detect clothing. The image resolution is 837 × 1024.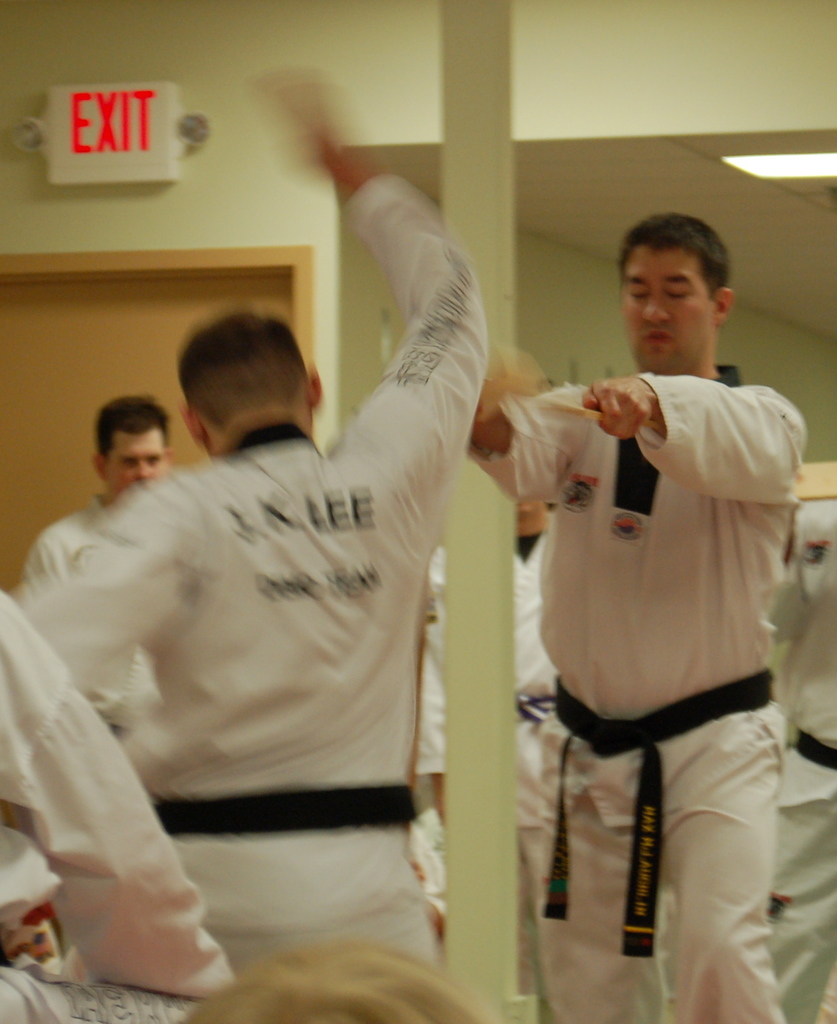
bbox=[470, 364, 809, 1023].
